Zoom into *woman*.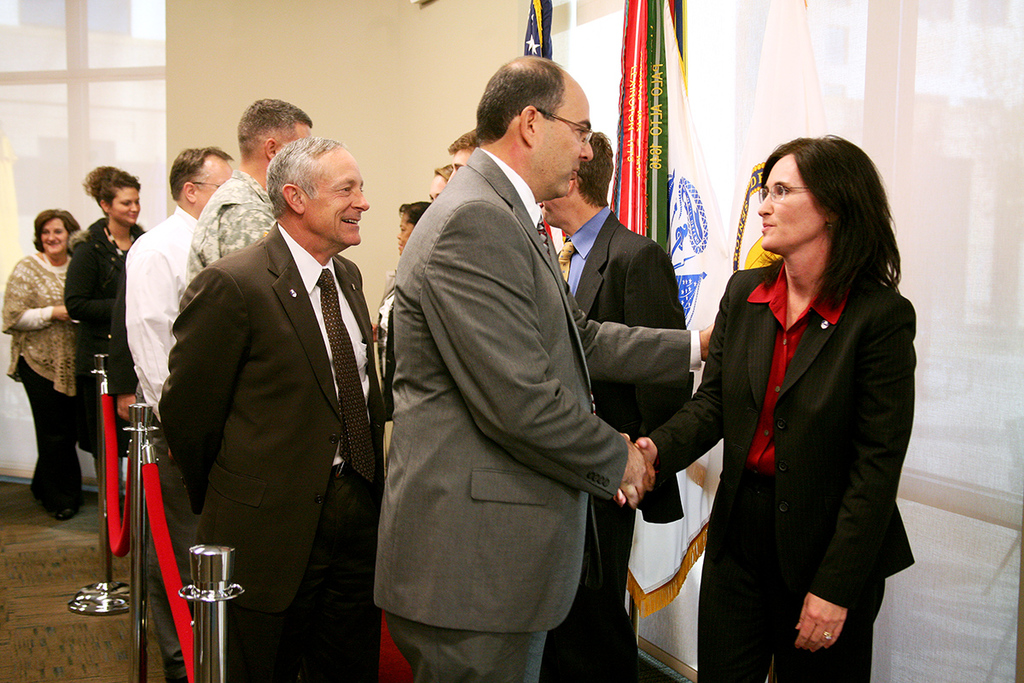
Zoom target: 0/207/82/519.
